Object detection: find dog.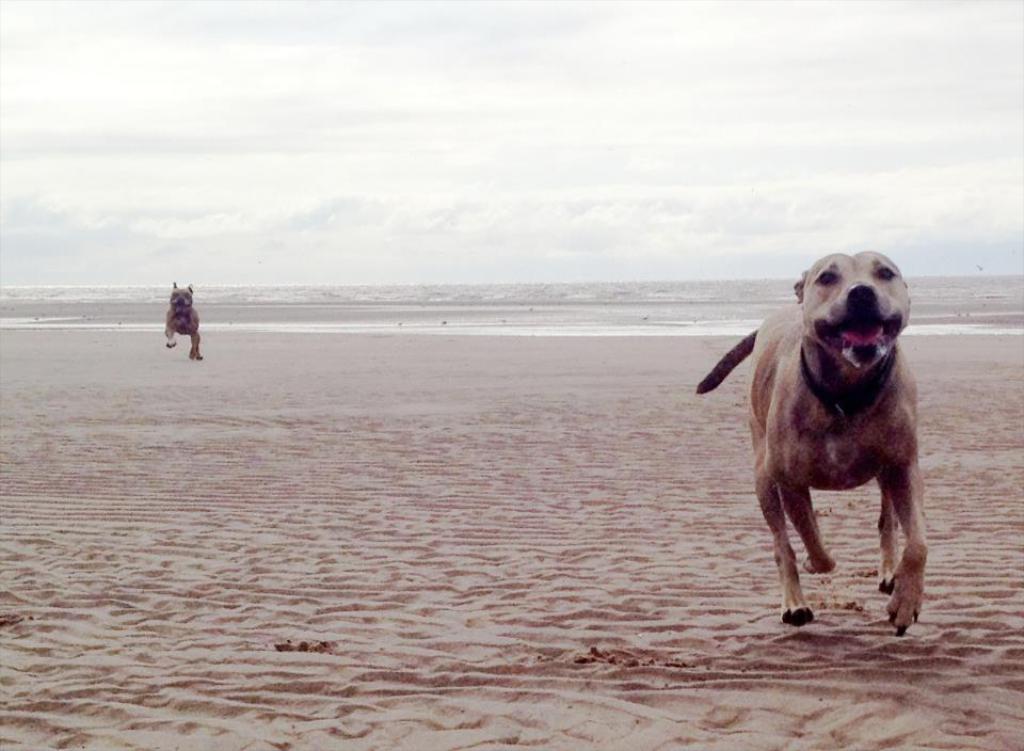
locate(162, 277, 205, 361).
